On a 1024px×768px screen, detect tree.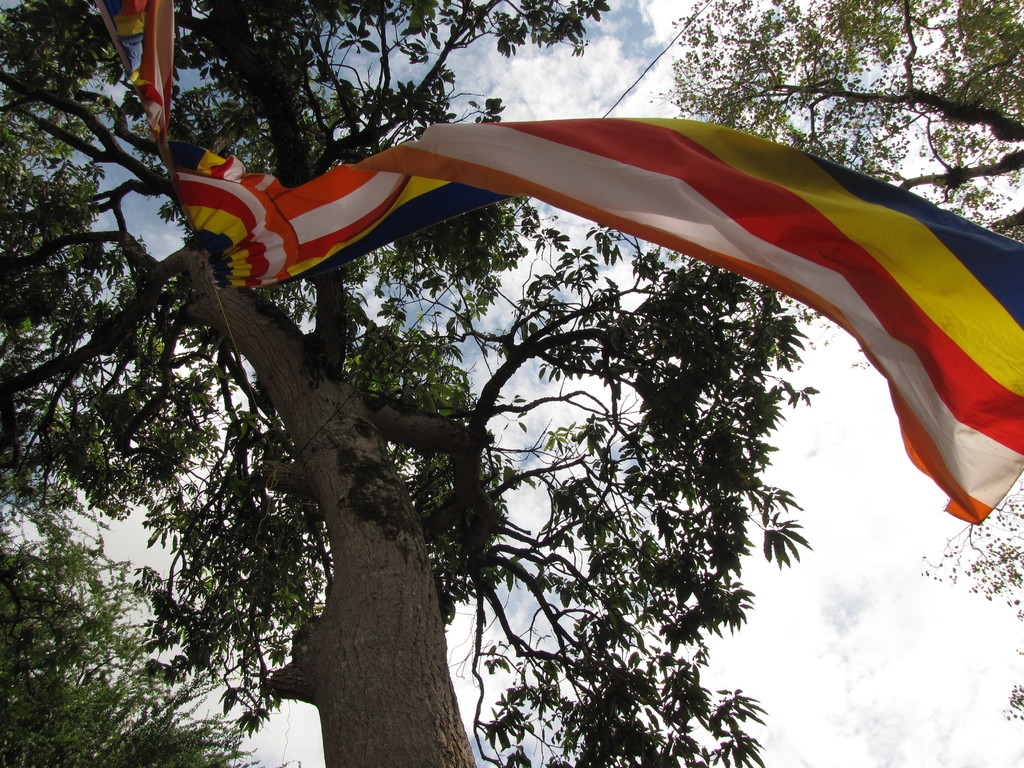
left=650, top=0, right=1023, bottom=724.
